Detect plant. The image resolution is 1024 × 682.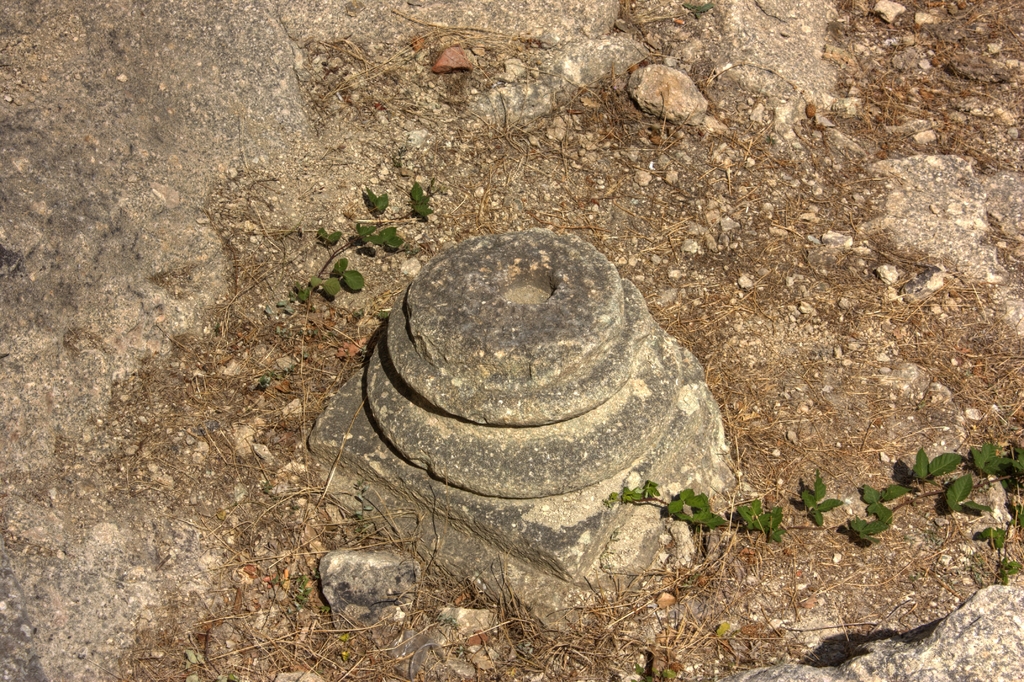
<bbox>259, 480, 280, 502</bbox>.
